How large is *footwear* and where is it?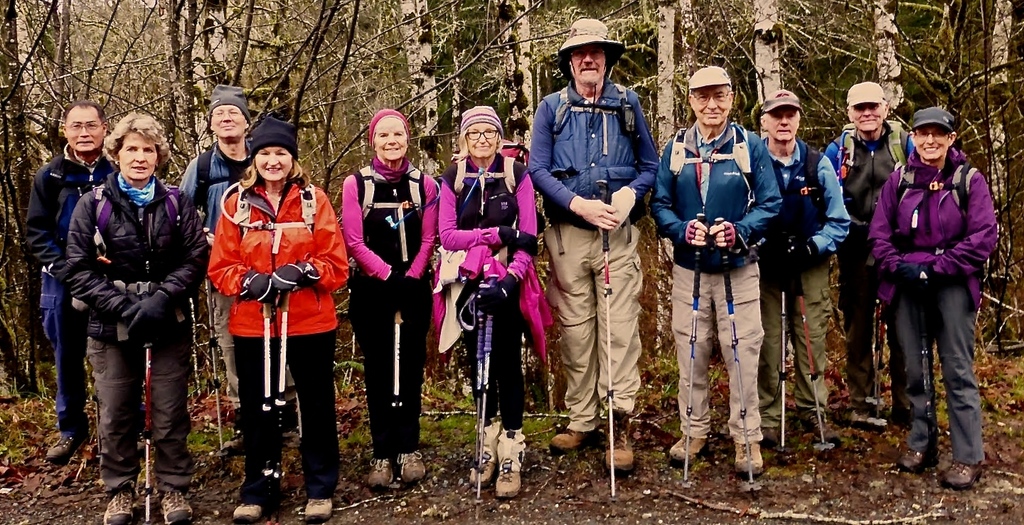
Bounding box: (668,435,705,464).
